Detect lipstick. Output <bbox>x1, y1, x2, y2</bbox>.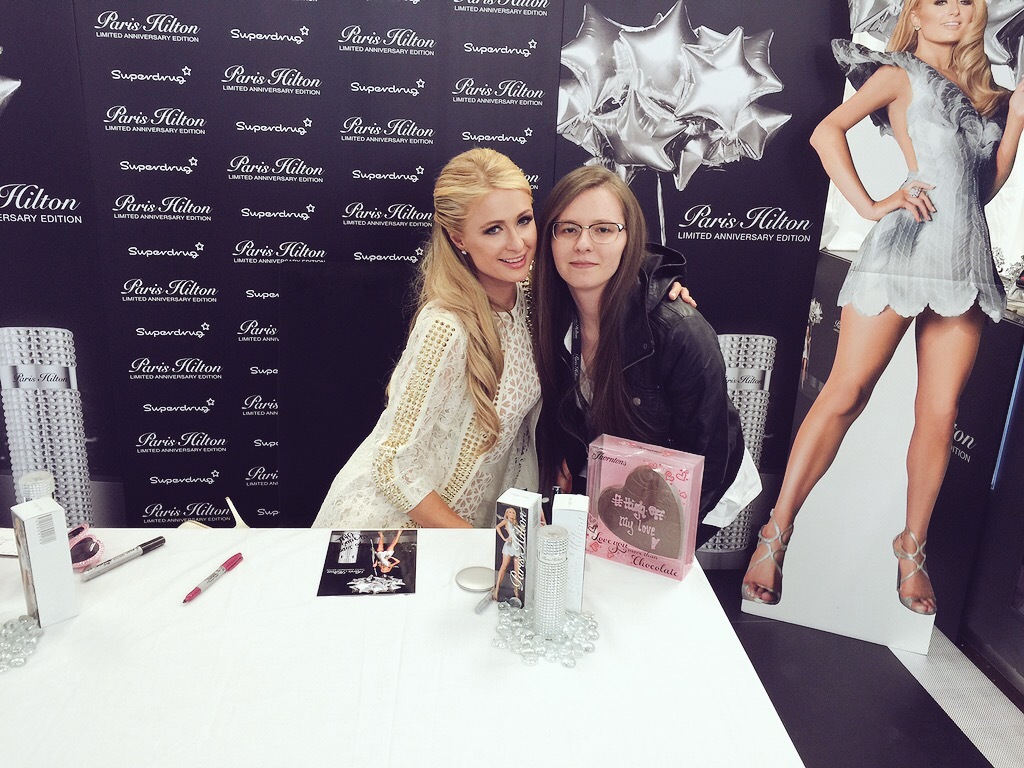
<bbox>940, 19, 961, 32</bbox>.
